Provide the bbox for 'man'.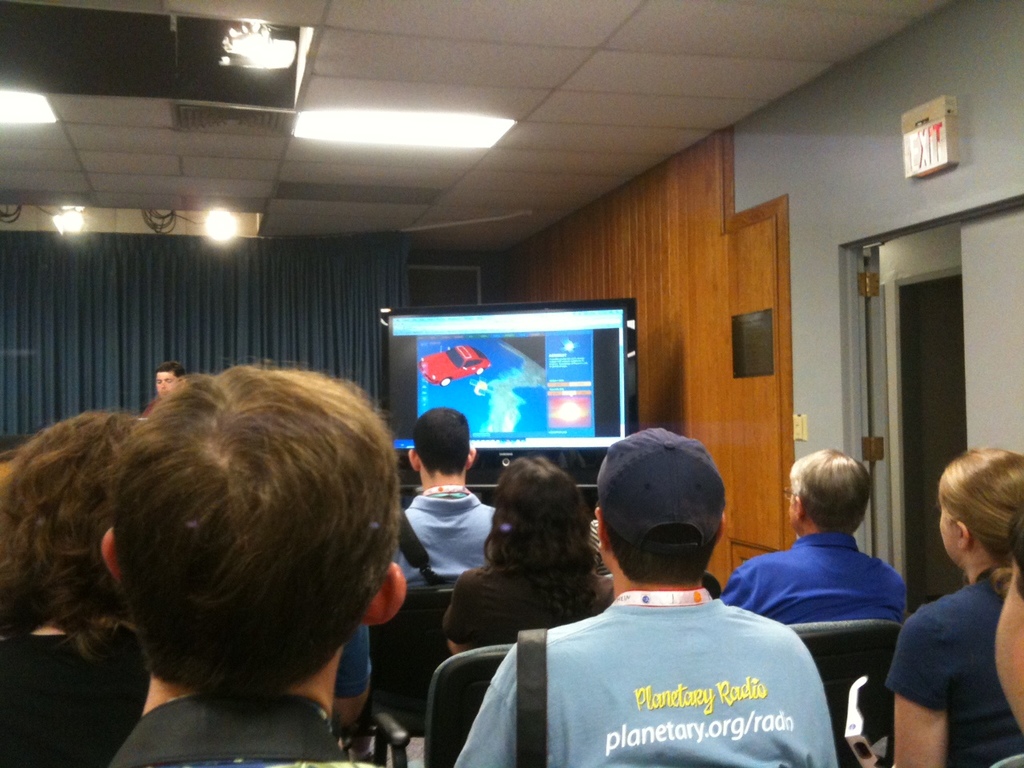
bbox=(390, 406, 490, 574).
